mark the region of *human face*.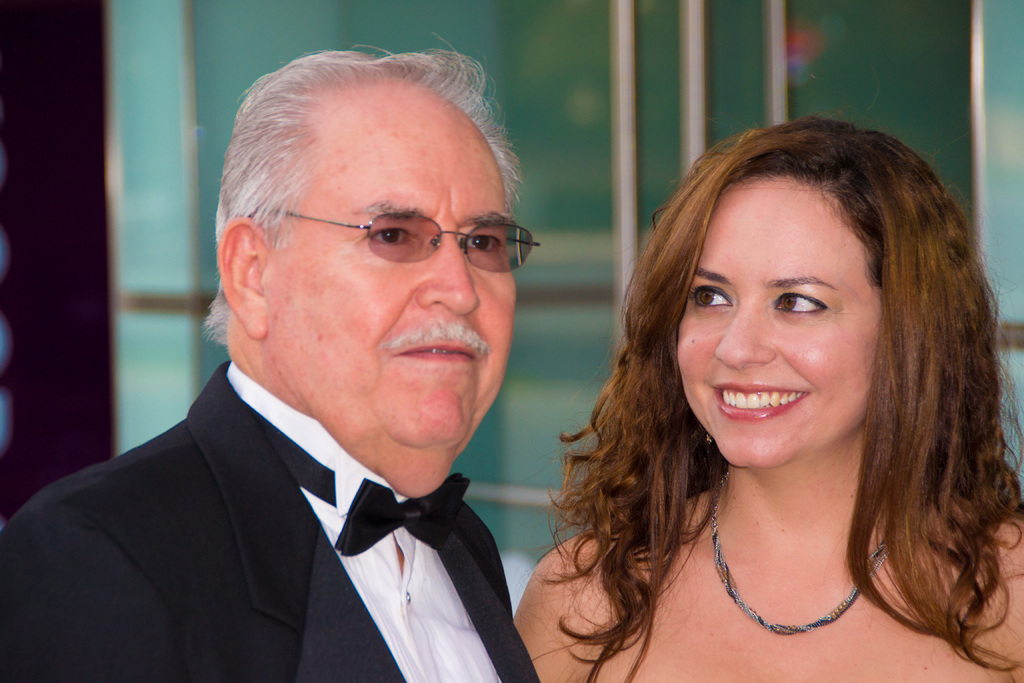
Region: <bbox>676, 174, 885, 463</bbox>.
